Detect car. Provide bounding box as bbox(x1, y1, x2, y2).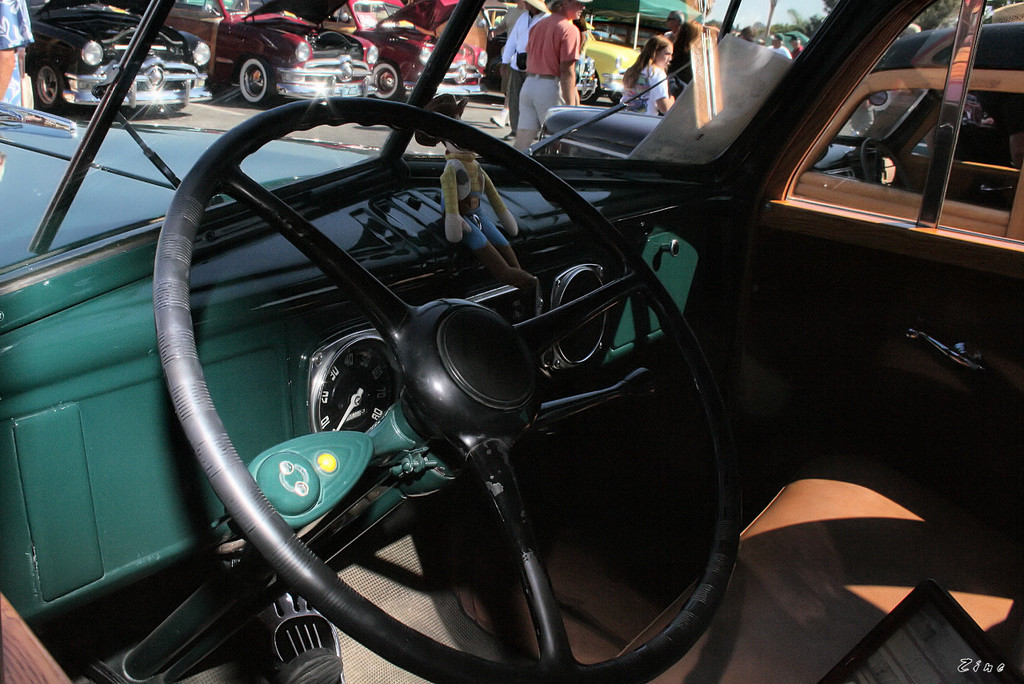
bbox(365, 0, 491, 105).
